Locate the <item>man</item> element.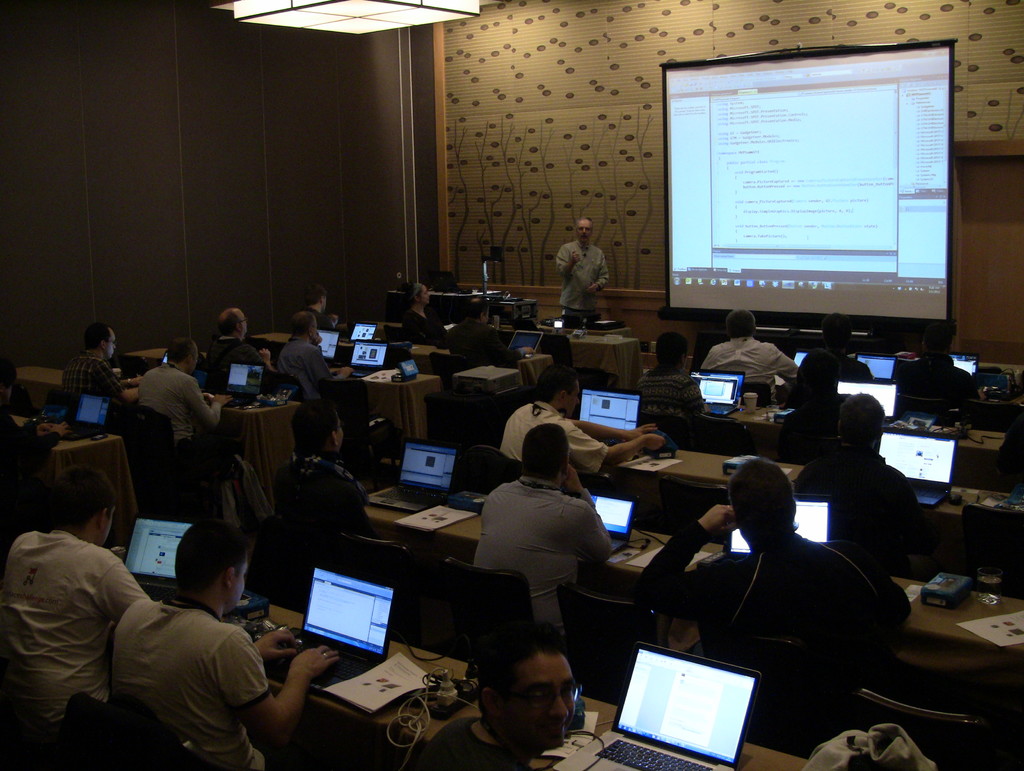
Element bbox: x1=703 y1=306 x2=800 y2=407.
